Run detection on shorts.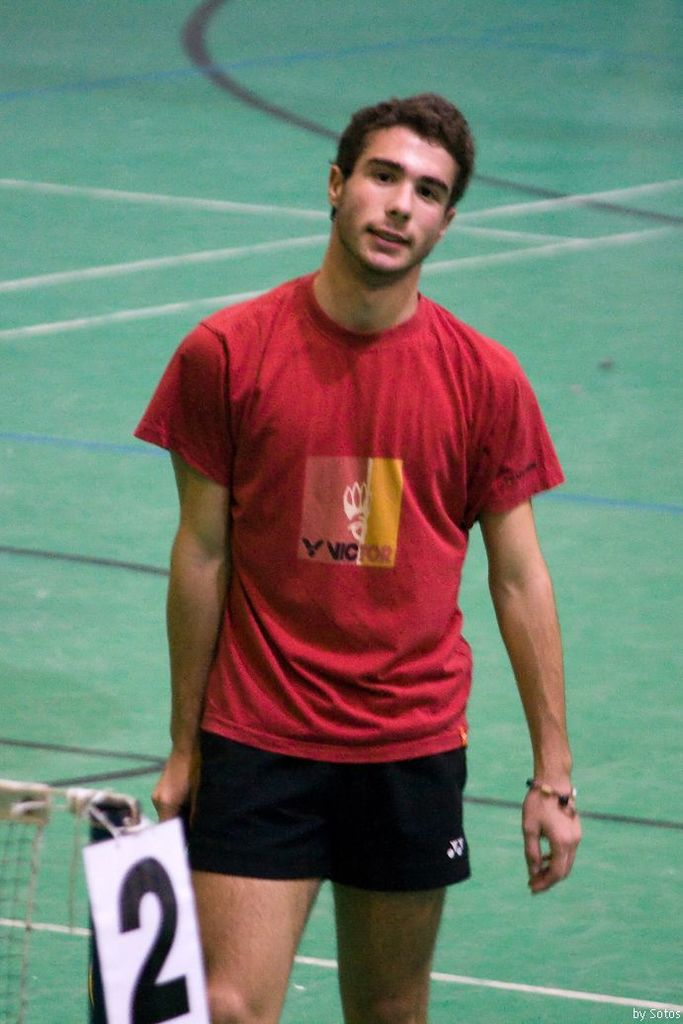
Result: bbox(156, 740, 500, 906).
